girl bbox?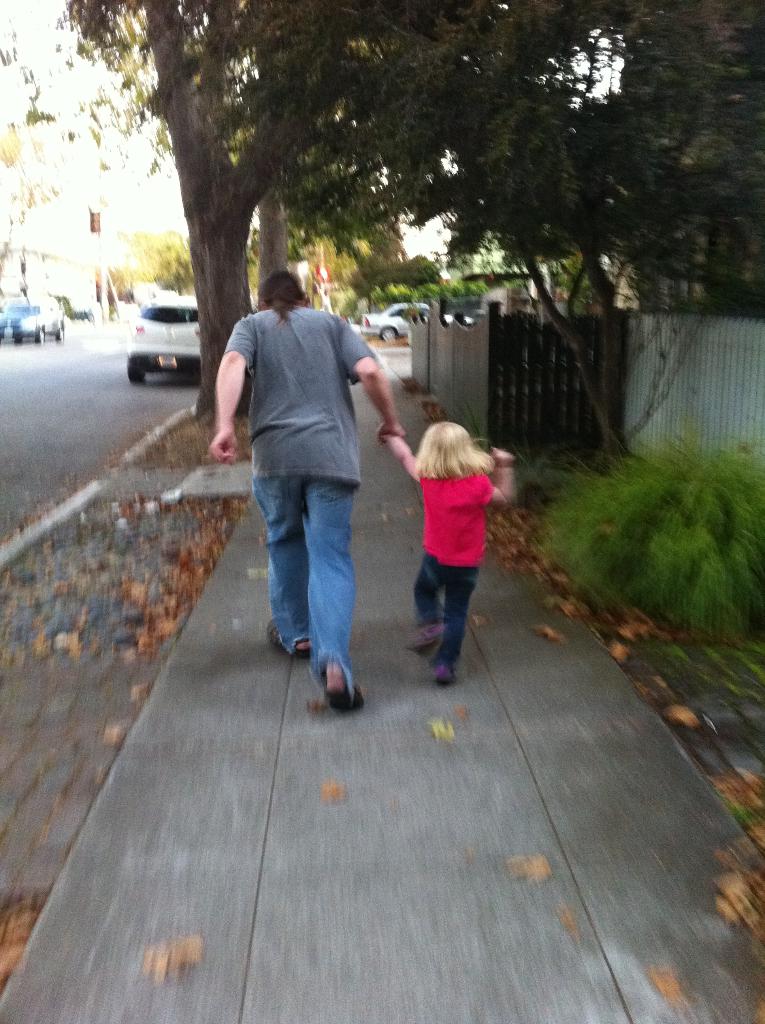
bbox=(377, 417, 513, 689)
